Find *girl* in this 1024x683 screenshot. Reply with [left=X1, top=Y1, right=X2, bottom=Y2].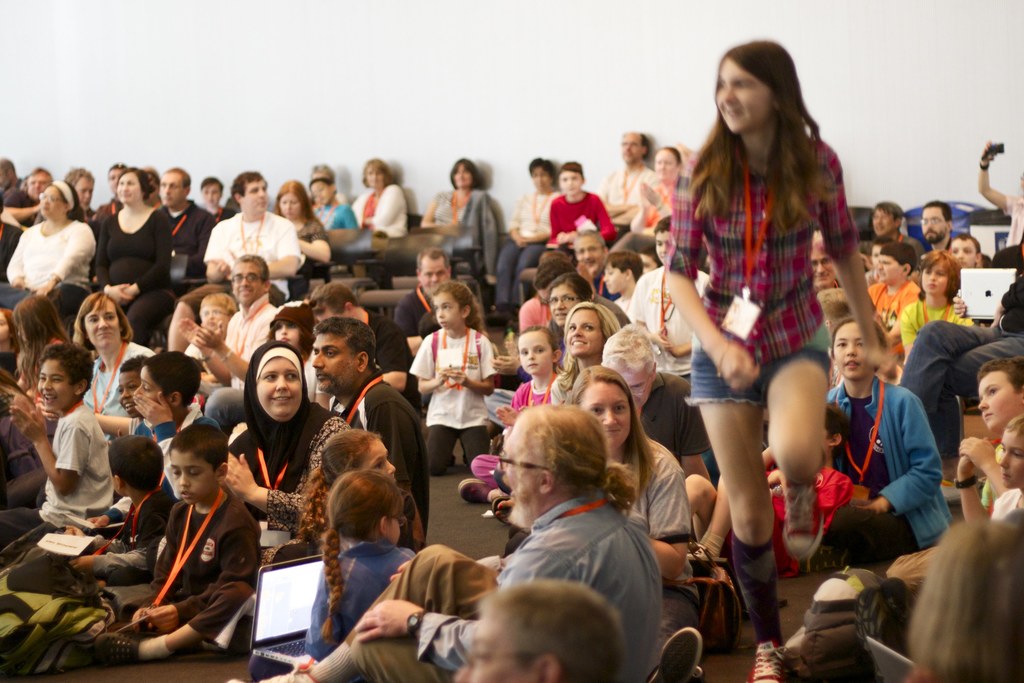
[left=9, top=293, right=75, bottom=400].
